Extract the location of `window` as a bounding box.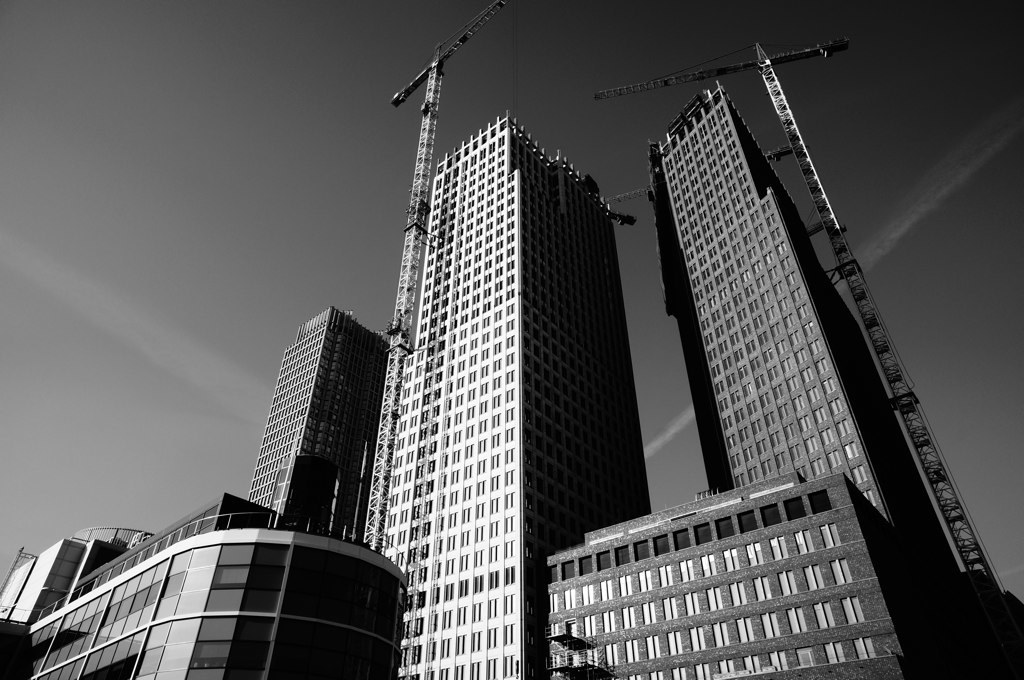
box(627, 671, 642, 679).
